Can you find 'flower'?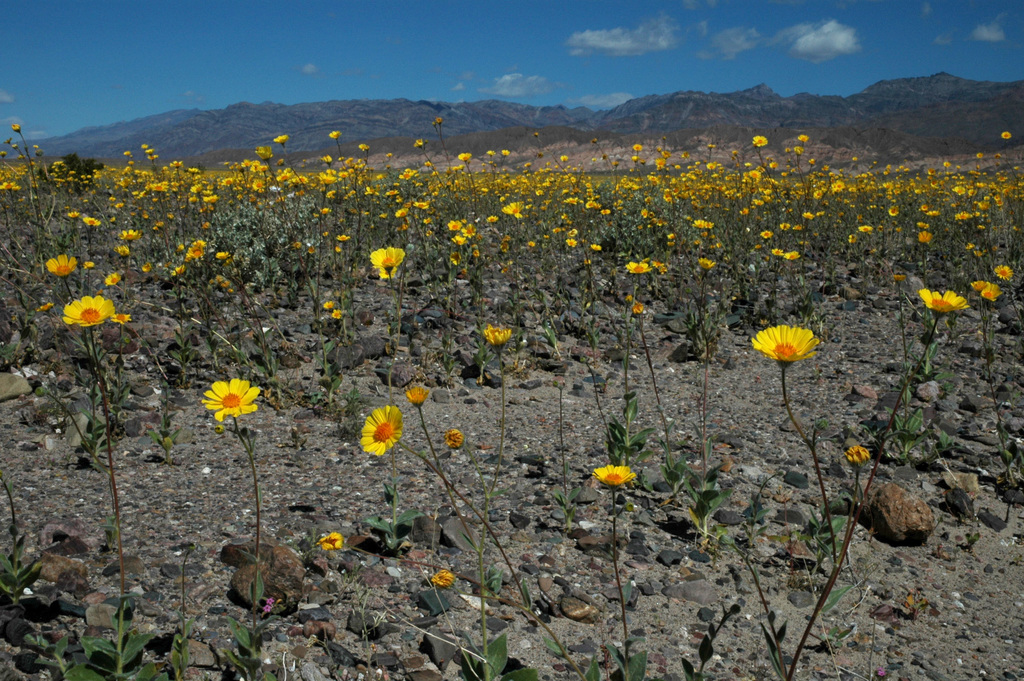
Yes, bounding box: box=[592, 465, 644, 488].
